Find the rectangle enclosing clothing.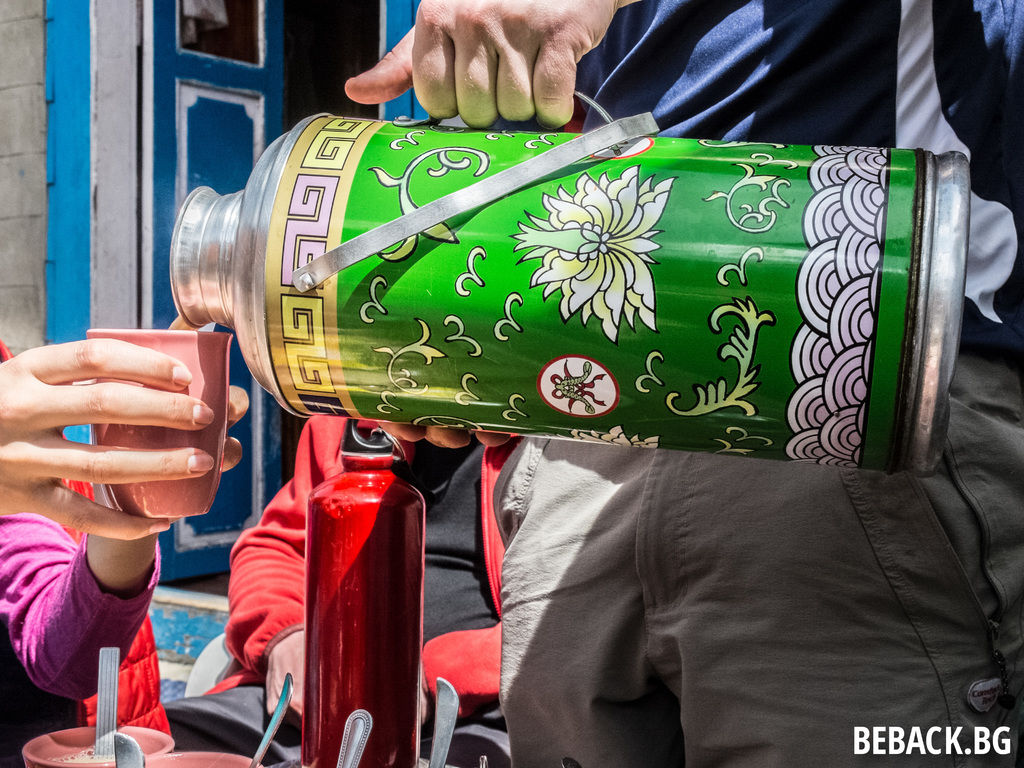
0,511,168,767.
